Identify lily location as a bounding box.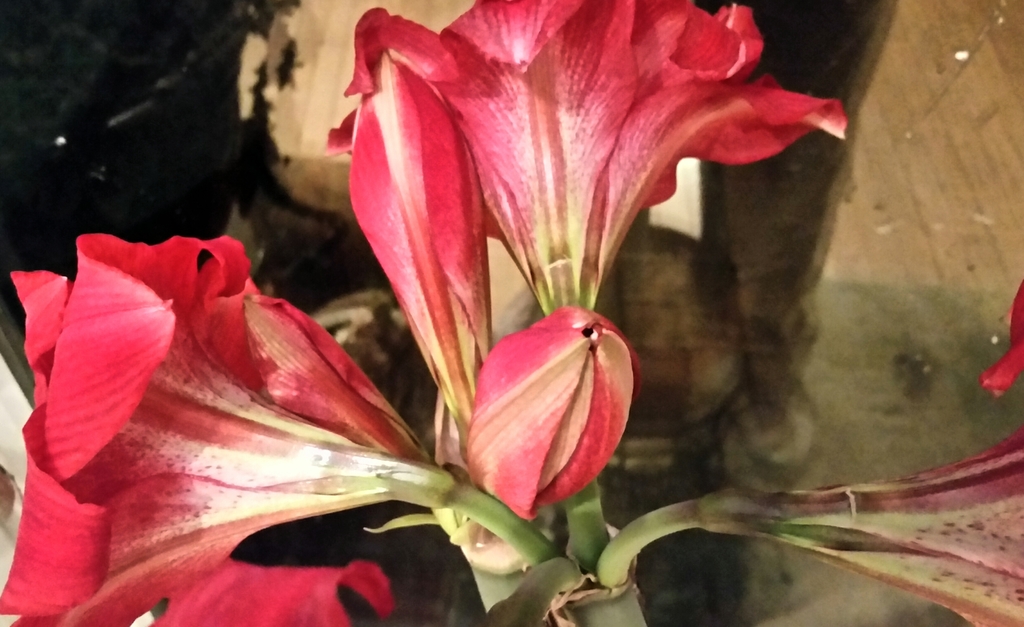
[0, 233, 432, 626].
